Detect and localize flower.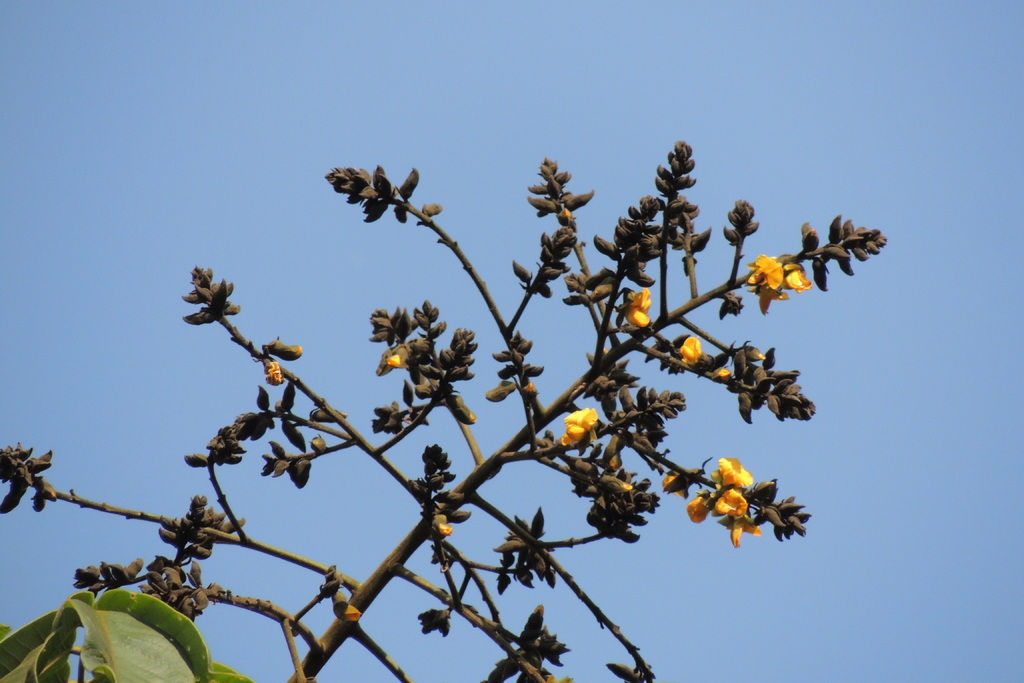
Localized at x1=675, y1=335, x2=707, y2=372.
